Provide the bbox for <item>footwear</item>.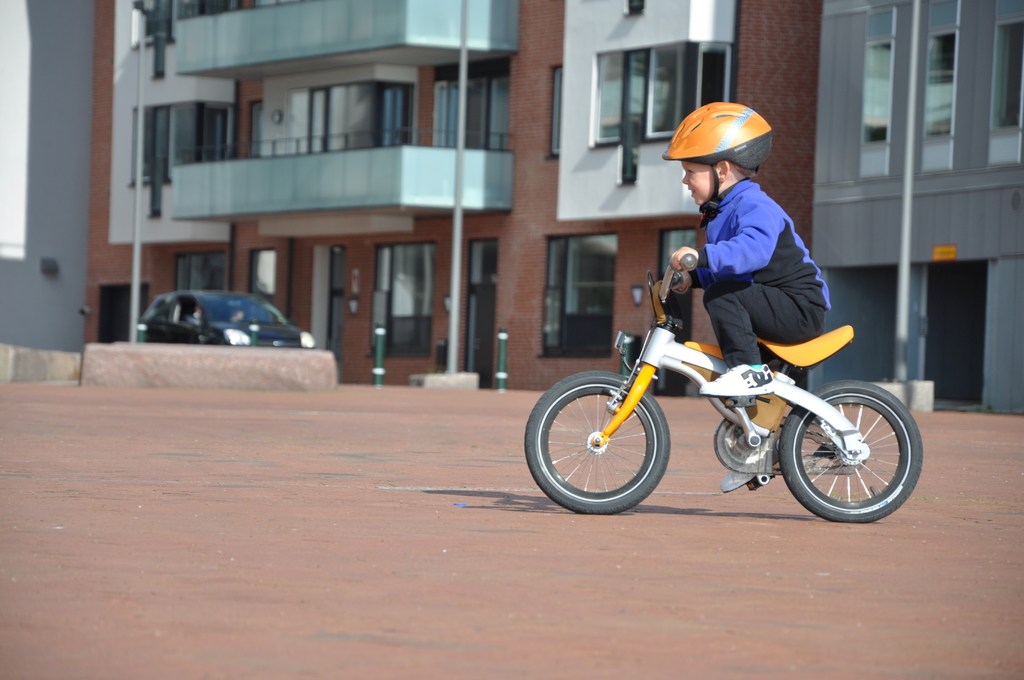
694,357,775,395.
